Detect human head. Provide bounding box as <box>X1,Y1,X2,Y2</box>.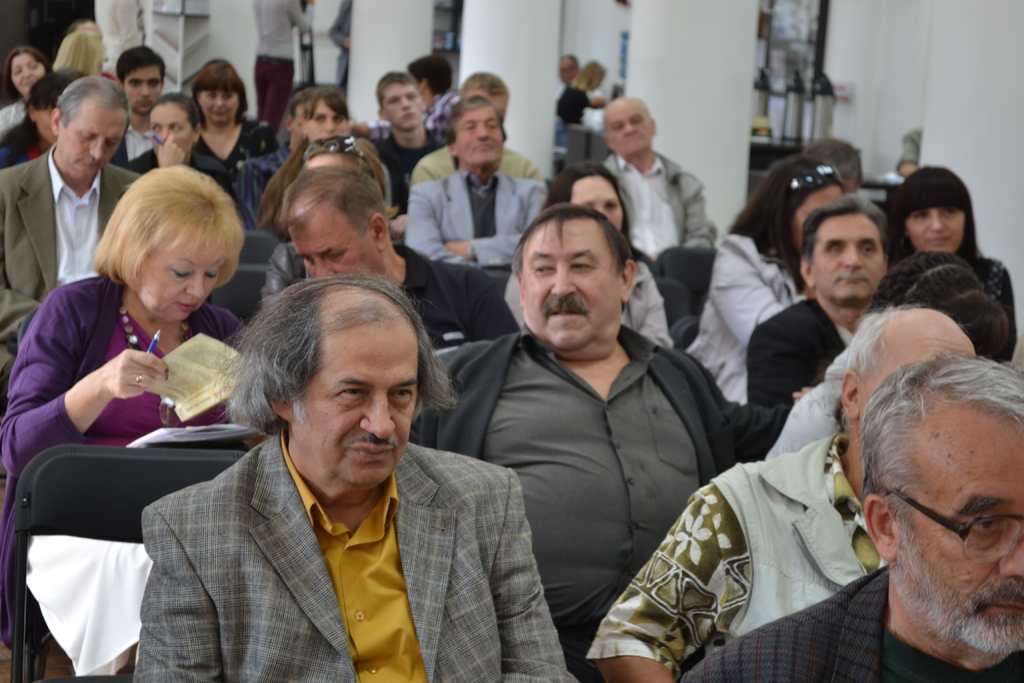
<box>51,78,127,179</box>.
